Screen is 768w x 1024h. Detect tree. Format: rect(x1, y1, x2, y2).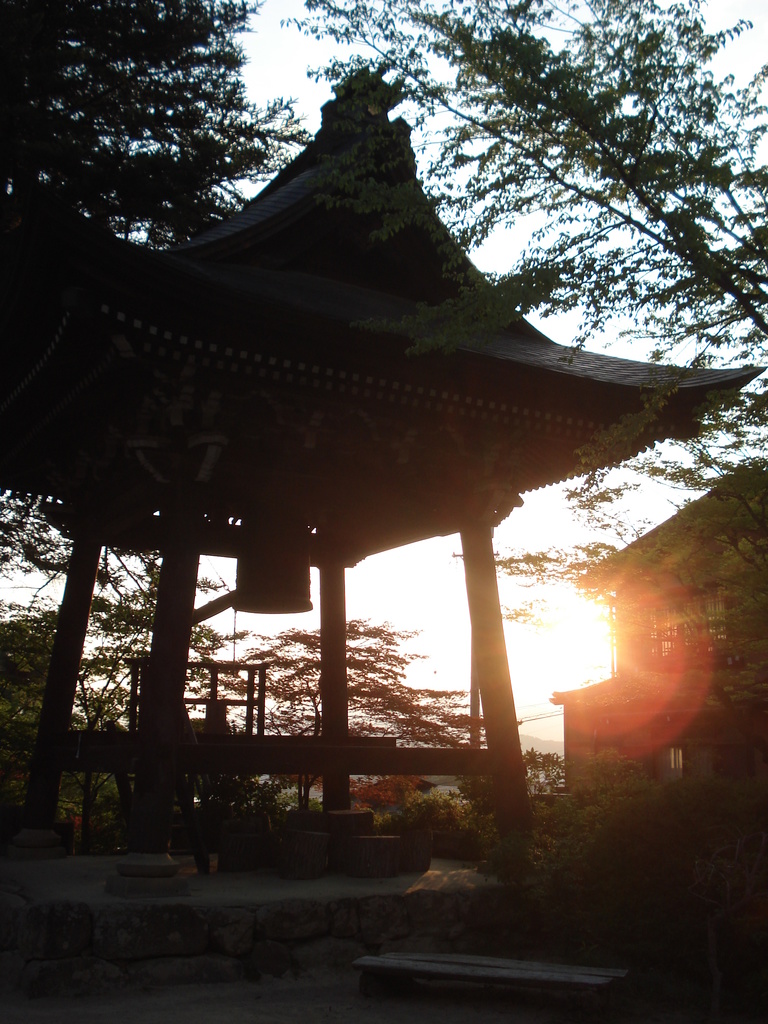
rect(76, 547, 248, 853).
